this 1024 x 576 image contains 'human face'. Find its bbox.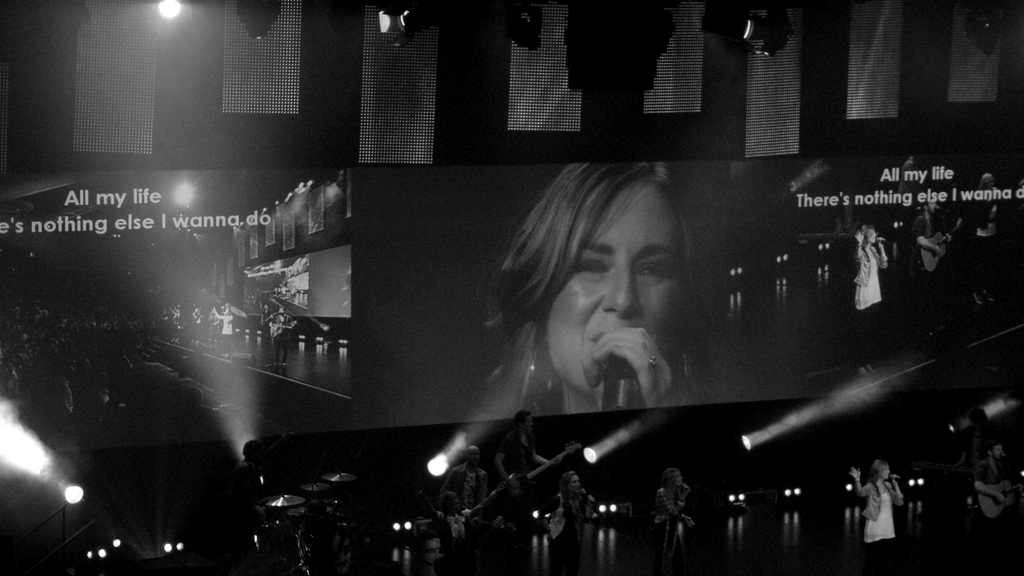
<bbox>866, 229, 878, 242</bbox>.
